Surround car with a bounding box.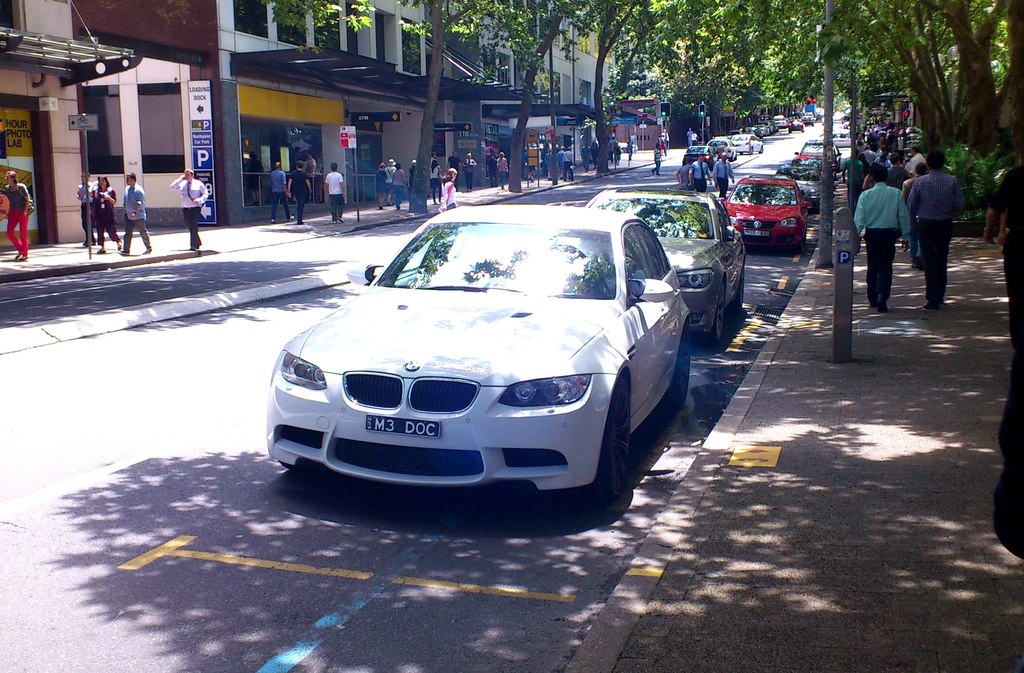
254/196/682/519.
